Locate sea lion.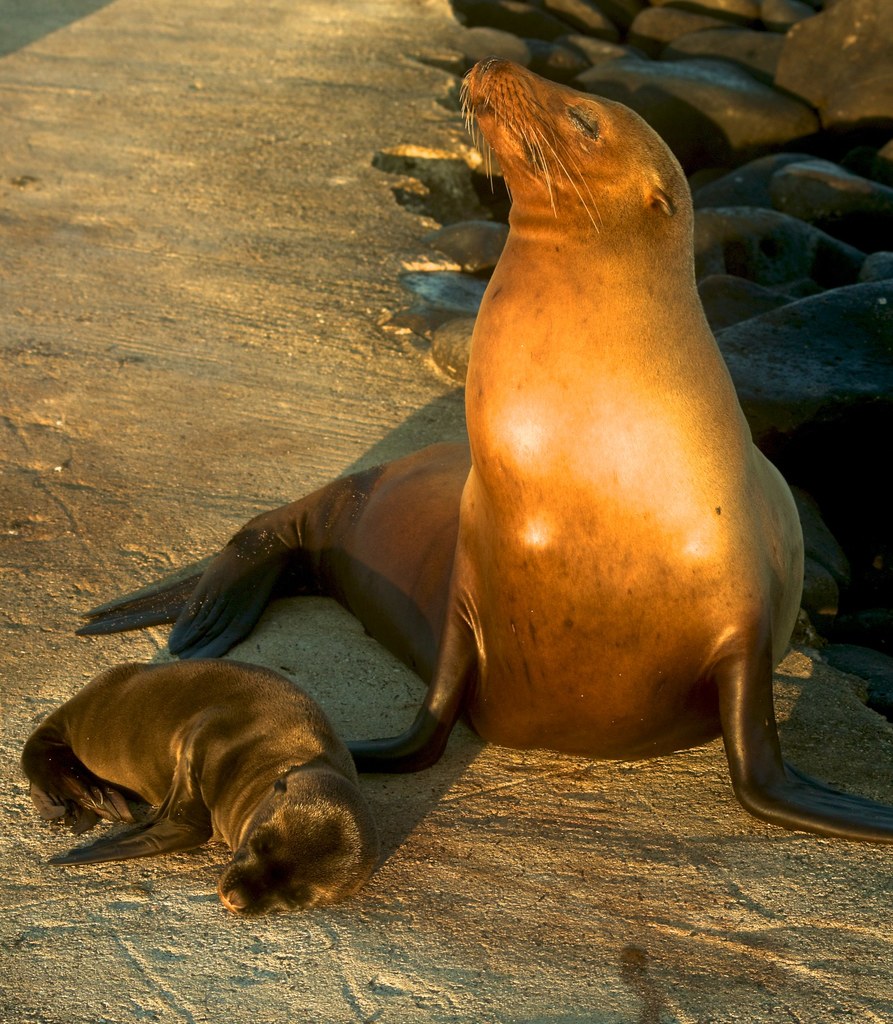
Bounding box: box(80, 52, 892, 838).
